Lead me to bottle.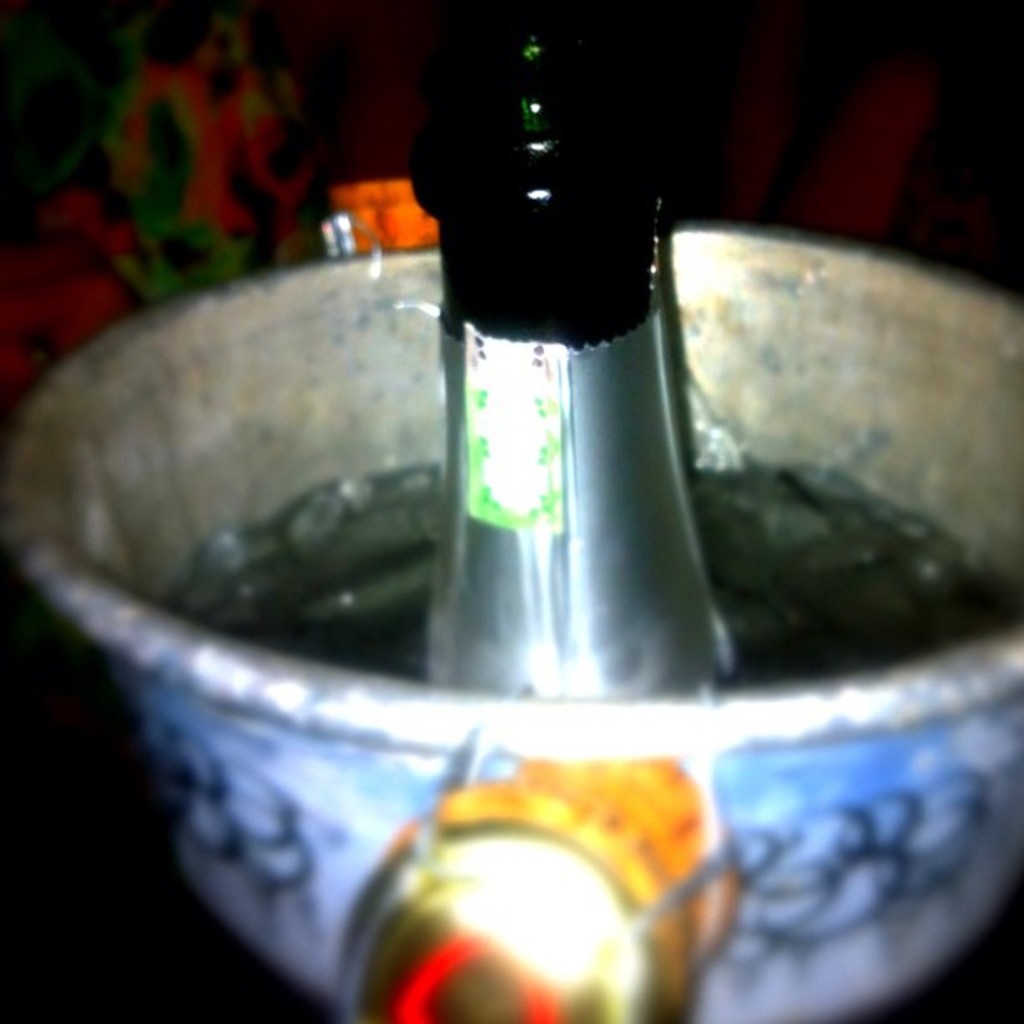
Lead to select_region(417, 33, 741, 701).
